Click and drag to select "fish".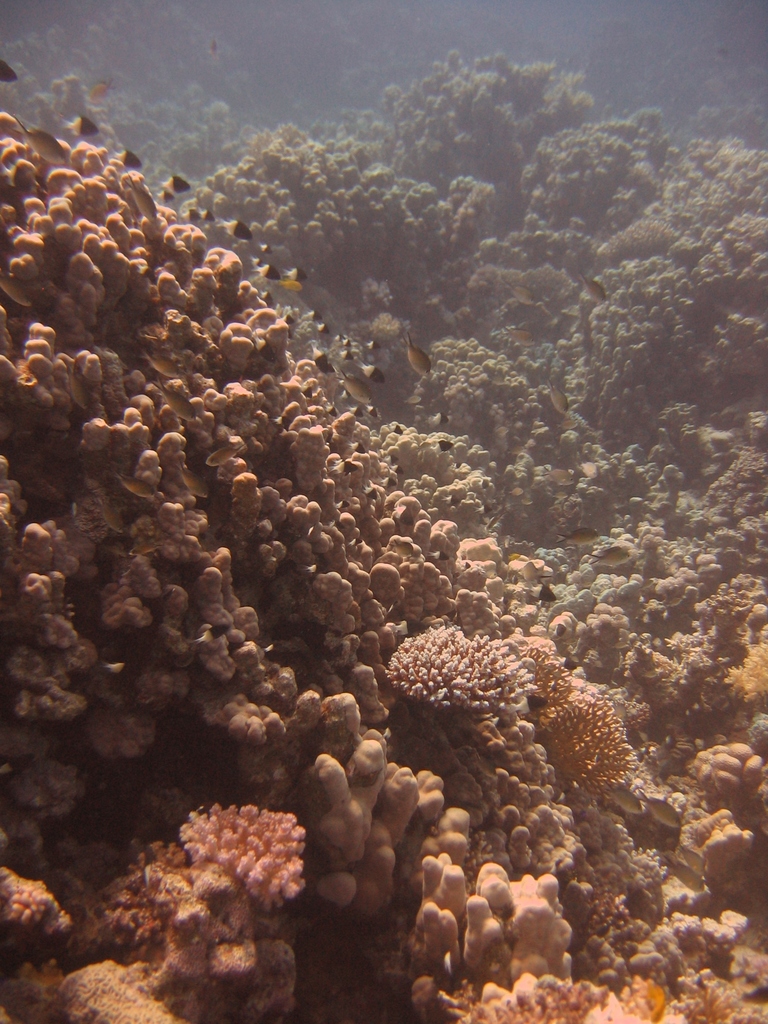
Selection: region(349, 402, 361, 417).
